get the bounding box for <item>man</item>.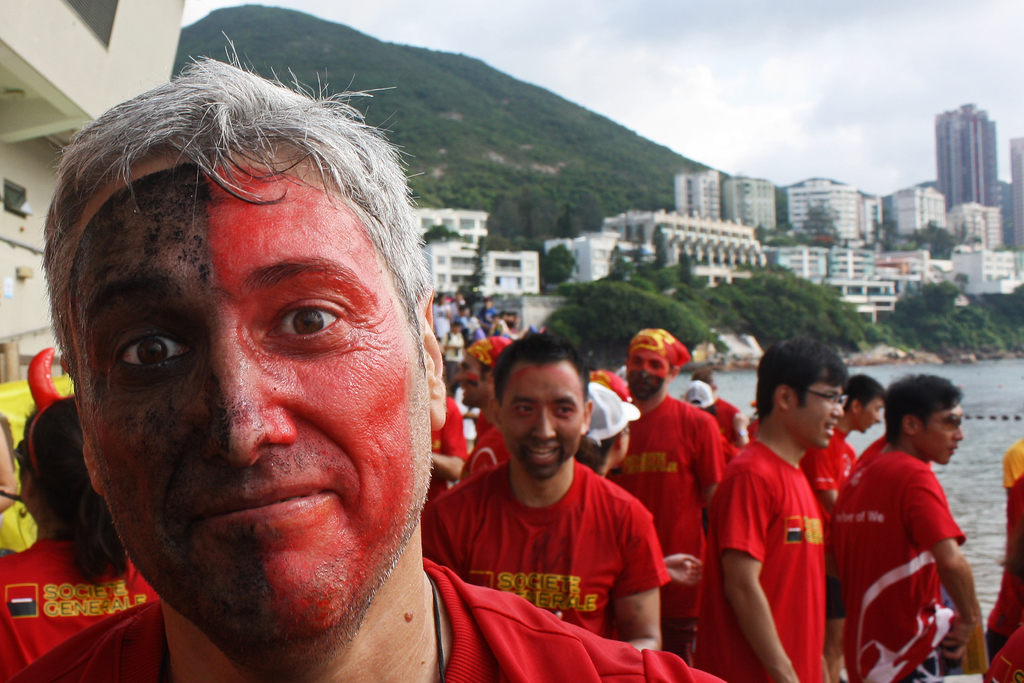
locate(695, 337, 840, 682).
